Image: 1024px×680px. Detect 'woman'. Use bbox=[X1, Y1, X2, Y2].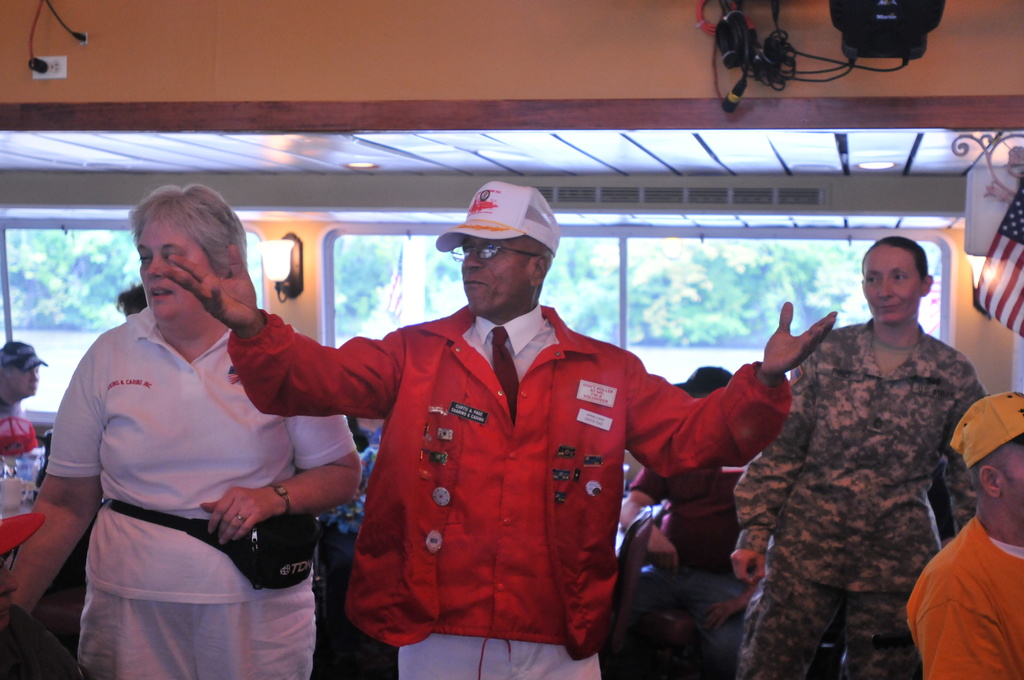
bbox=[39, 202, 336, 679].
